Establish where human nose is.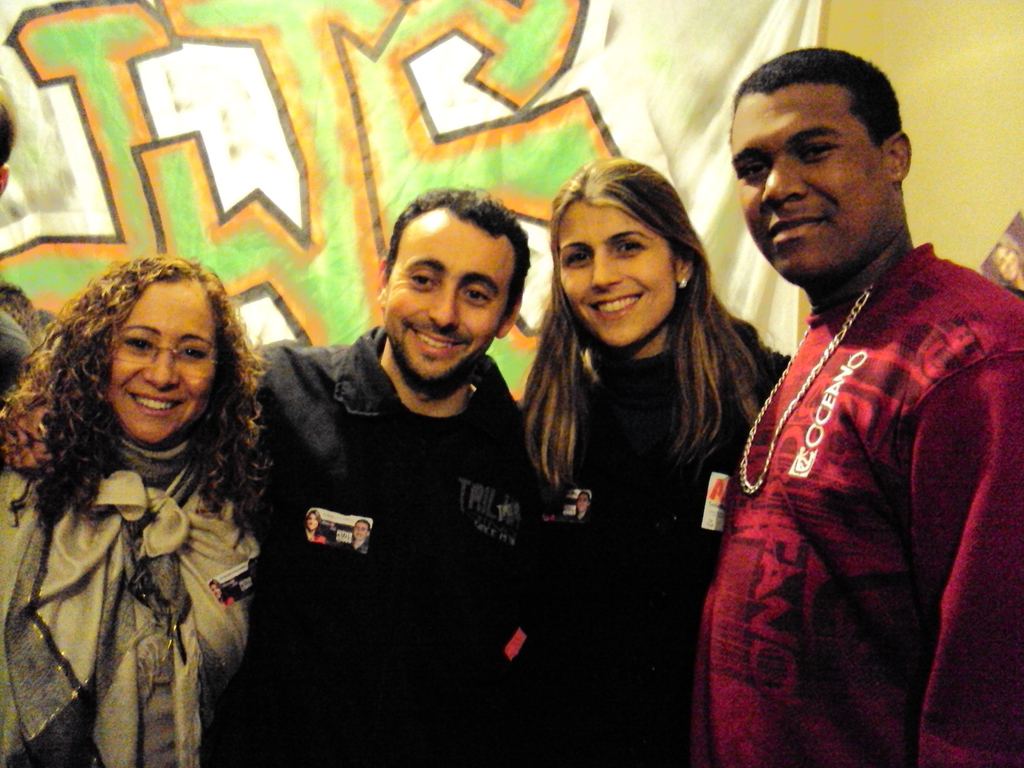
Established at select_region(595, 249, 620, 289).
